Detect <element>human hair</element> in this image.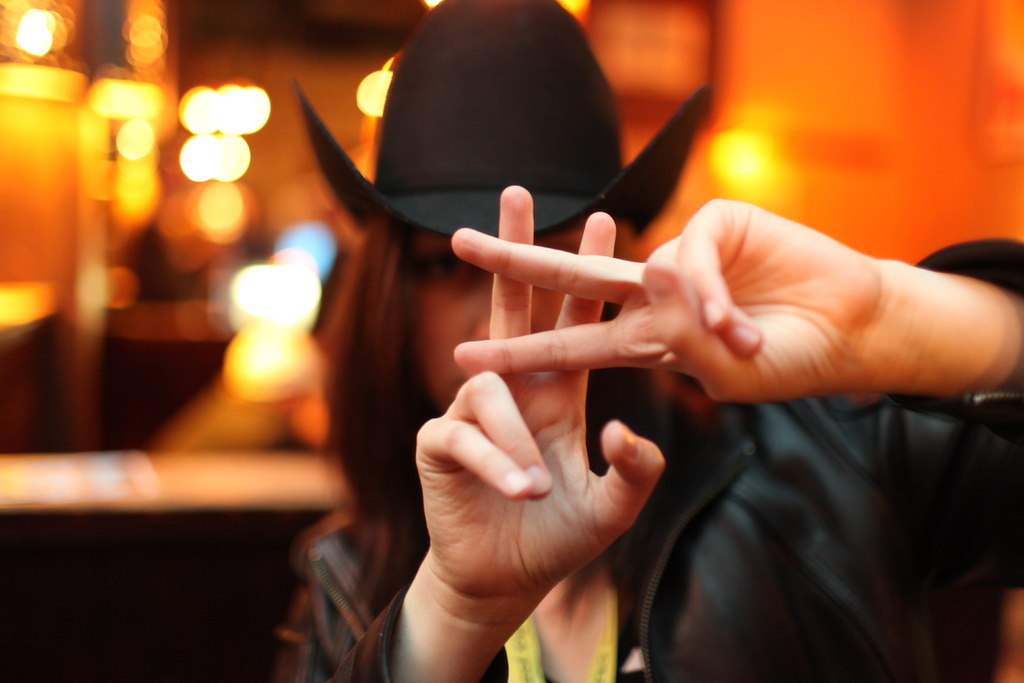
Detection: (320, 205, 672, 618).
